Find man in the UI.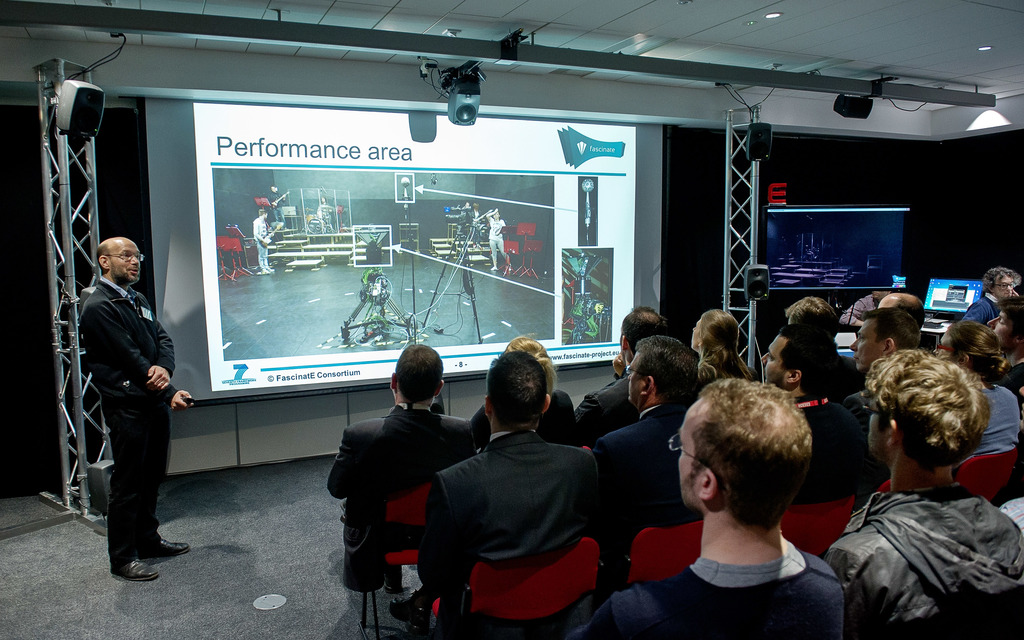
UI element at pyautogui.locateOnScreen(986, 298, 1023, 412).
